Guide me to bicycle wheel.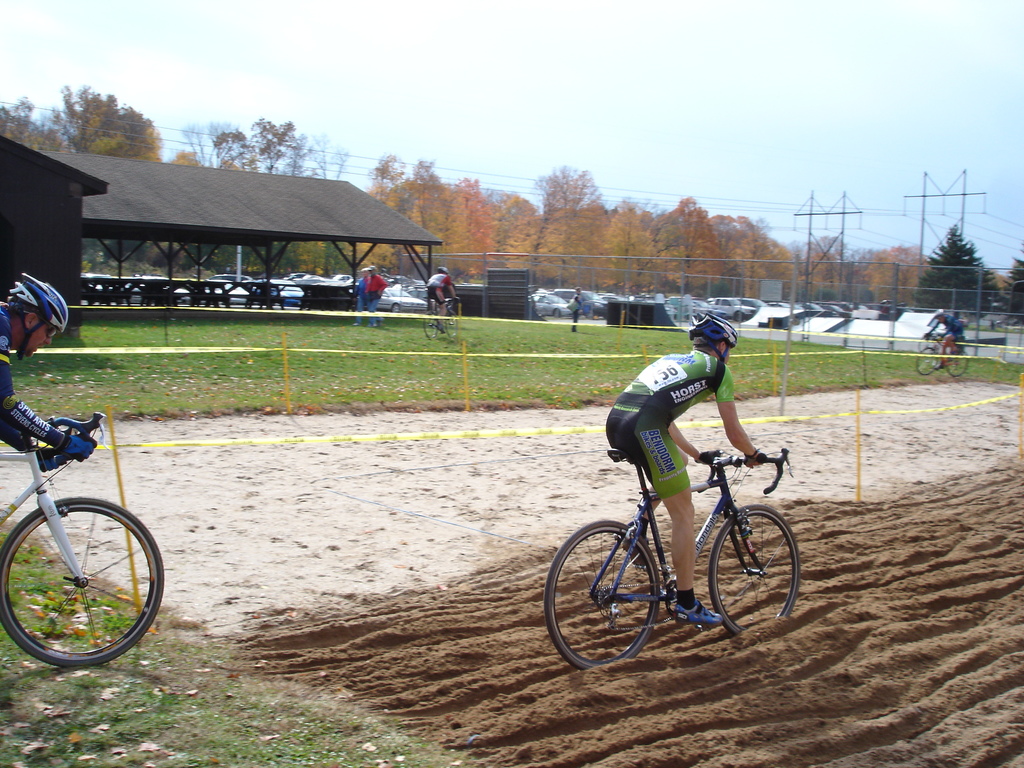
Guidance: left=0, top=494, right=166, bottom=669.
